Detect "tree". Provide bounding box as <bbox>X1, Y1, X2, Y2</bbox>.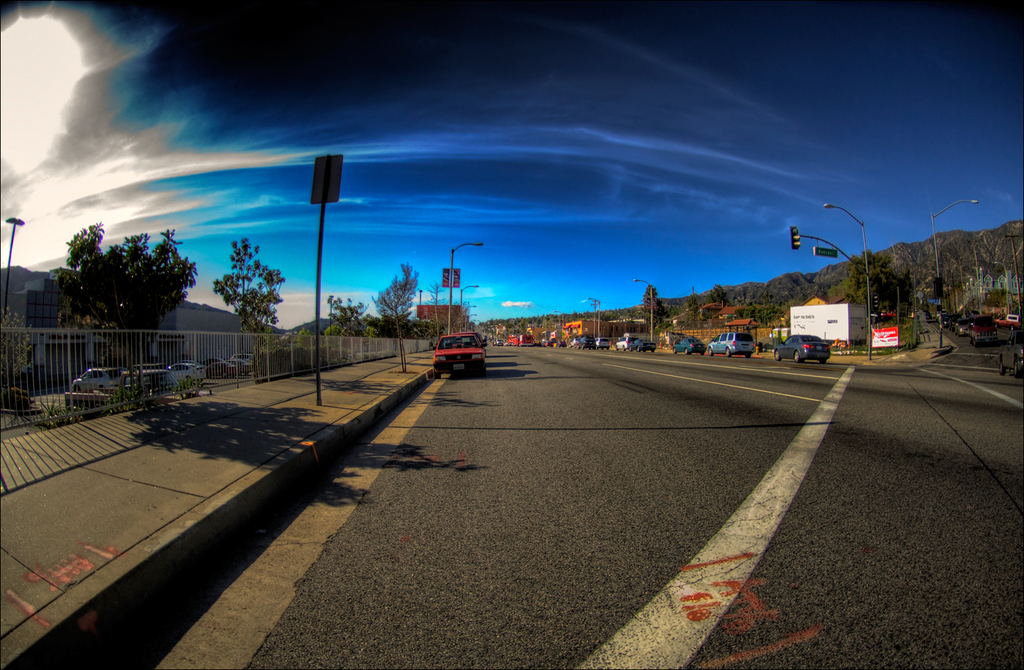
<bbox>365, 263, 423, 371</bbox>.
